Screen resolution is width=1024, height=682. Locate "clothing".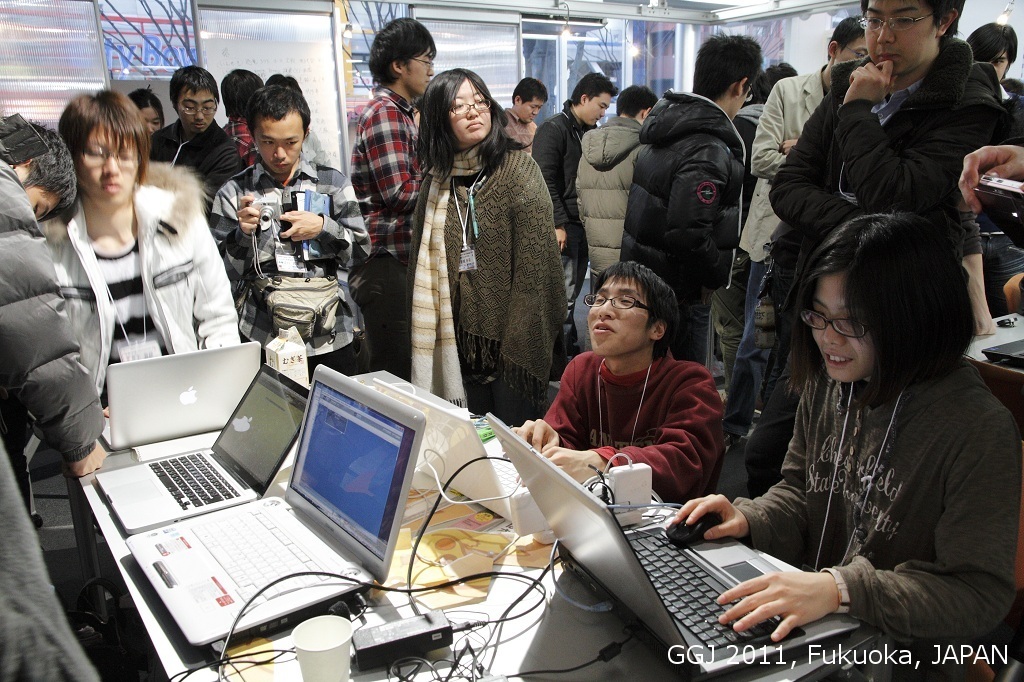
(151,121,244,229).
